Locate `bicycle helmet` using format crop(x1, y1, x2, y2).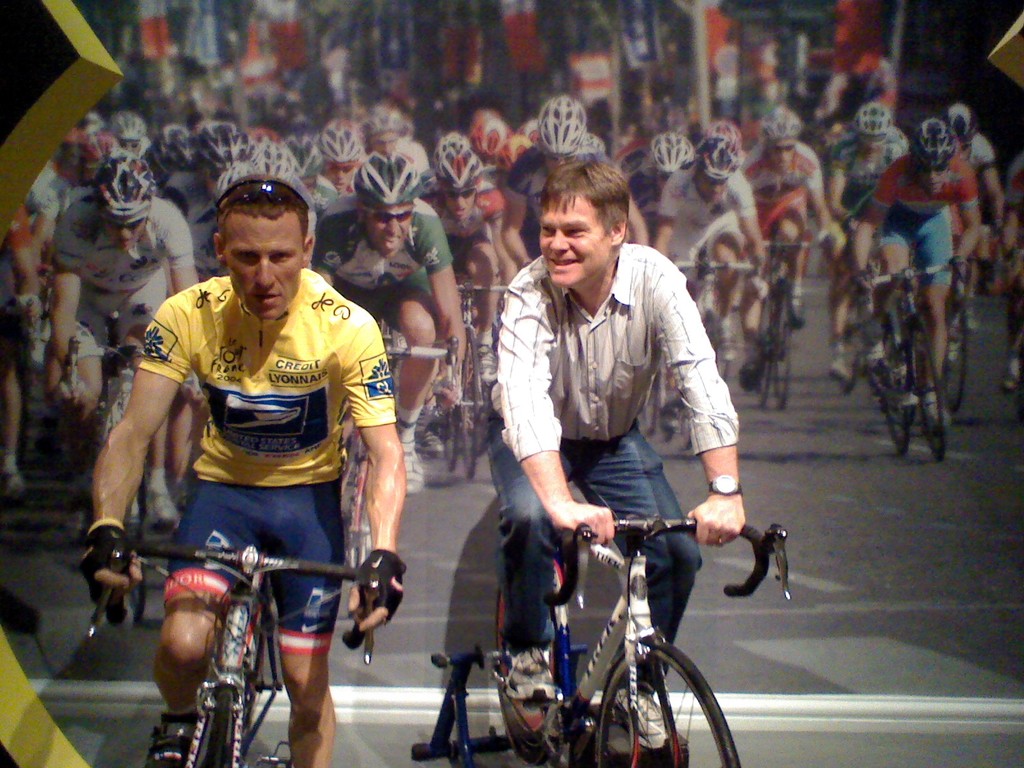
crop(293, 131, 323, 171).
